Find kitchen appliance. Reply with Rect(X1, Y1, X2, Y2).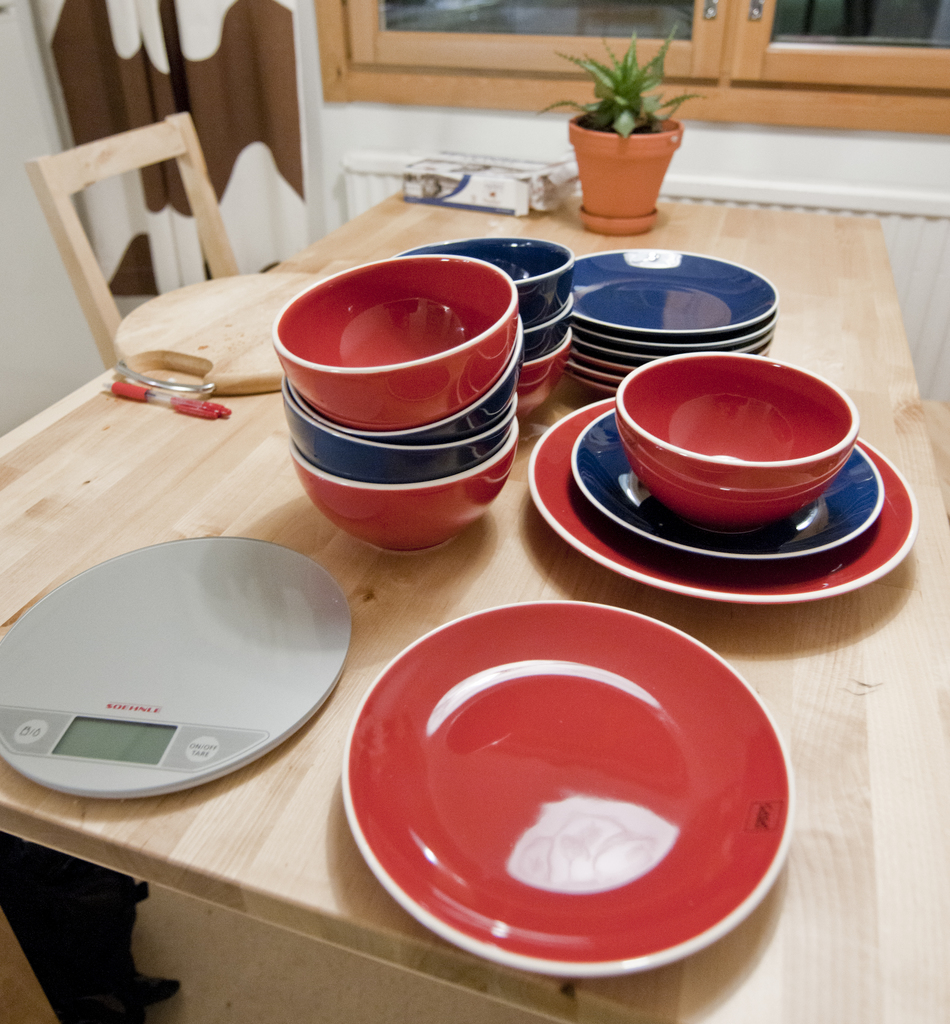
Rect(0, 535, 348, 801).
